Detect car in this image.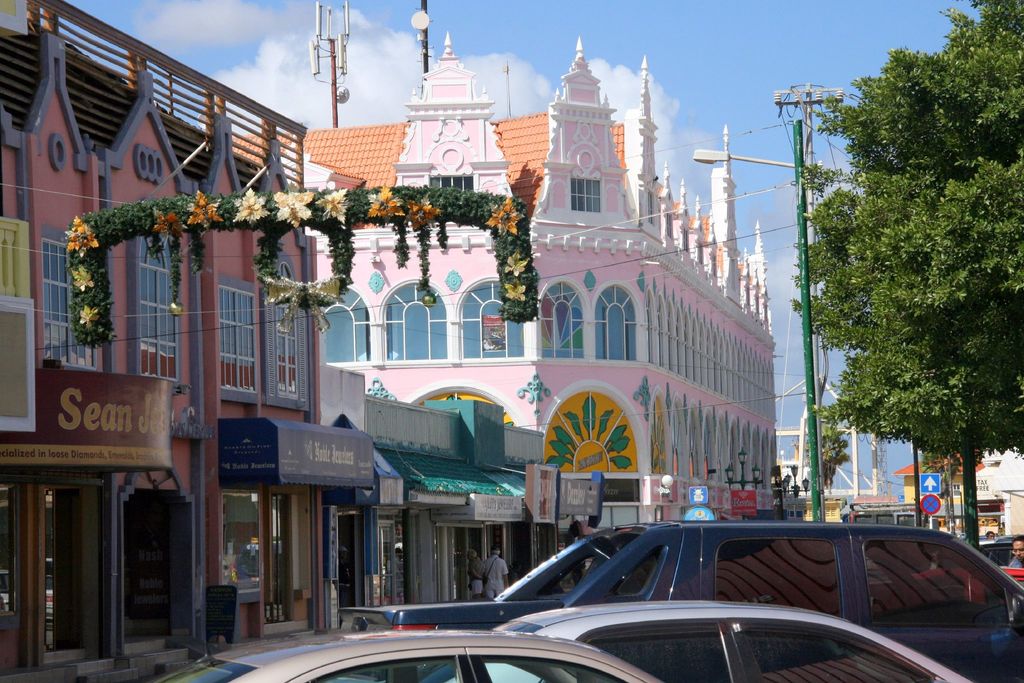
Detection: (left=148, top=630, right=660, bottom=682).
